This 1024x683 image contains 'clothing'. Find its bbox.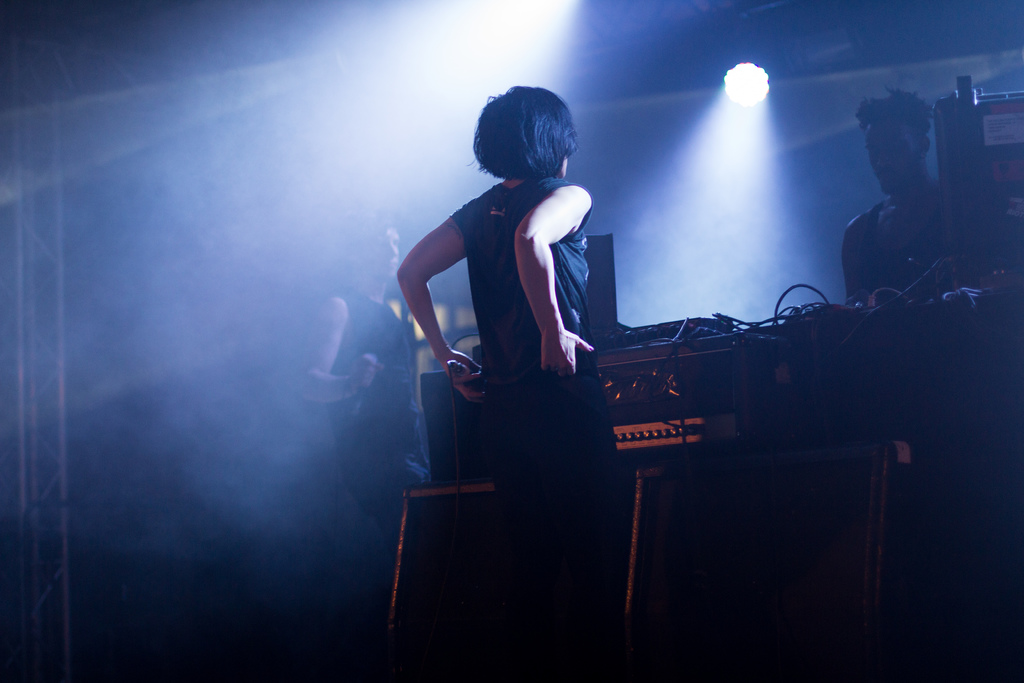
{"x1": 417, "y1": 140, "x2": 605, "y2": 454}.
